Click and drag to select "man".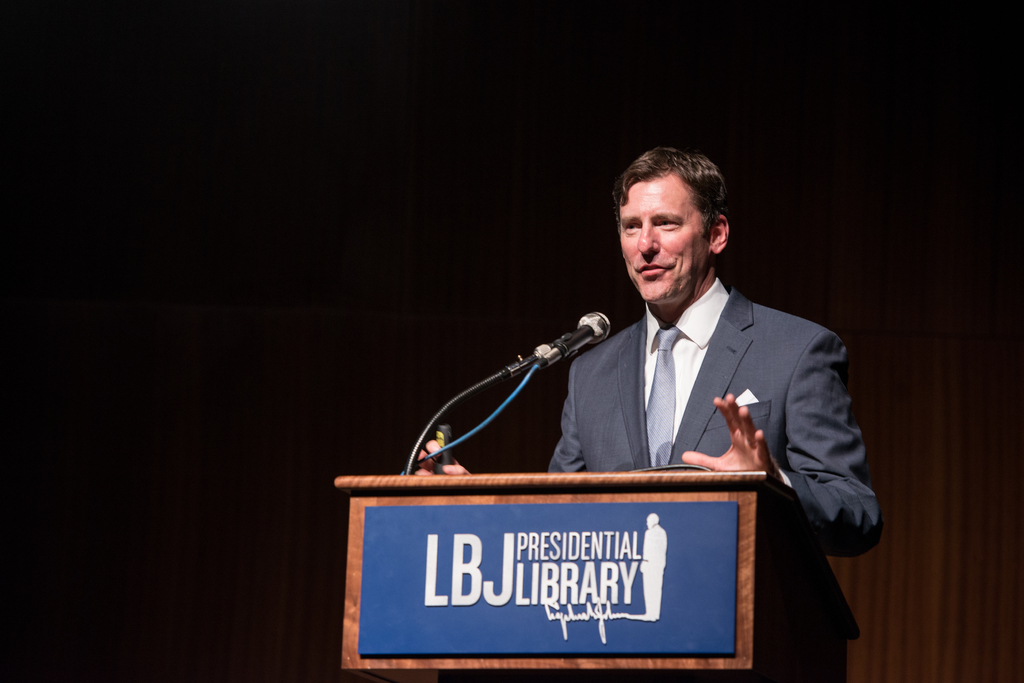
Selection: crop(567, 152, 878, 612).
